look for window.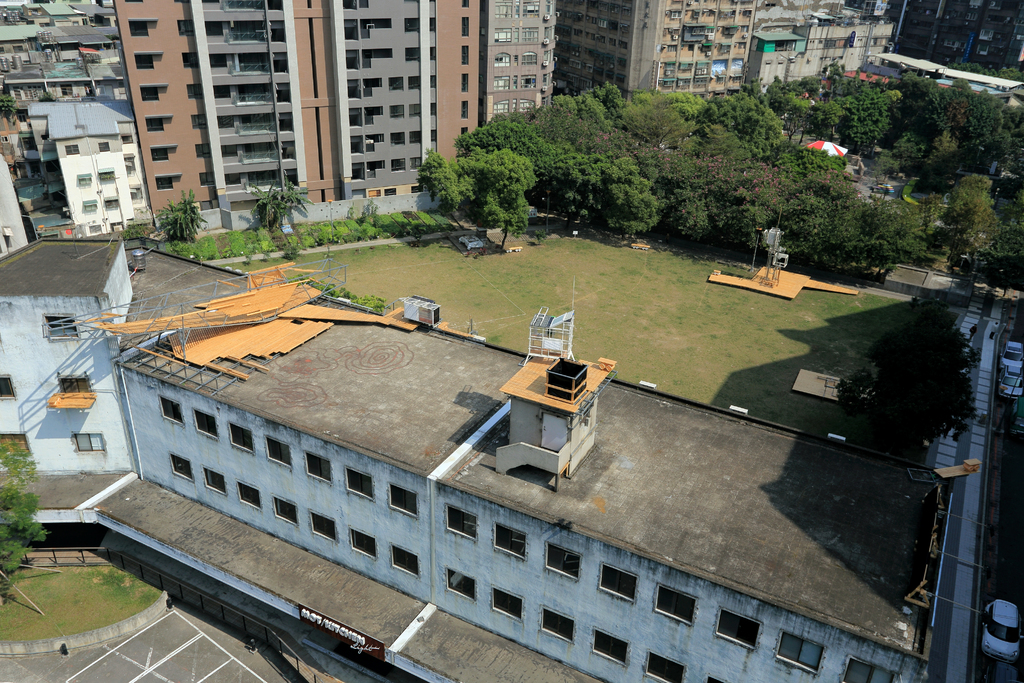
Found: (x1=181, y1=51, x2=199, y2=67).
